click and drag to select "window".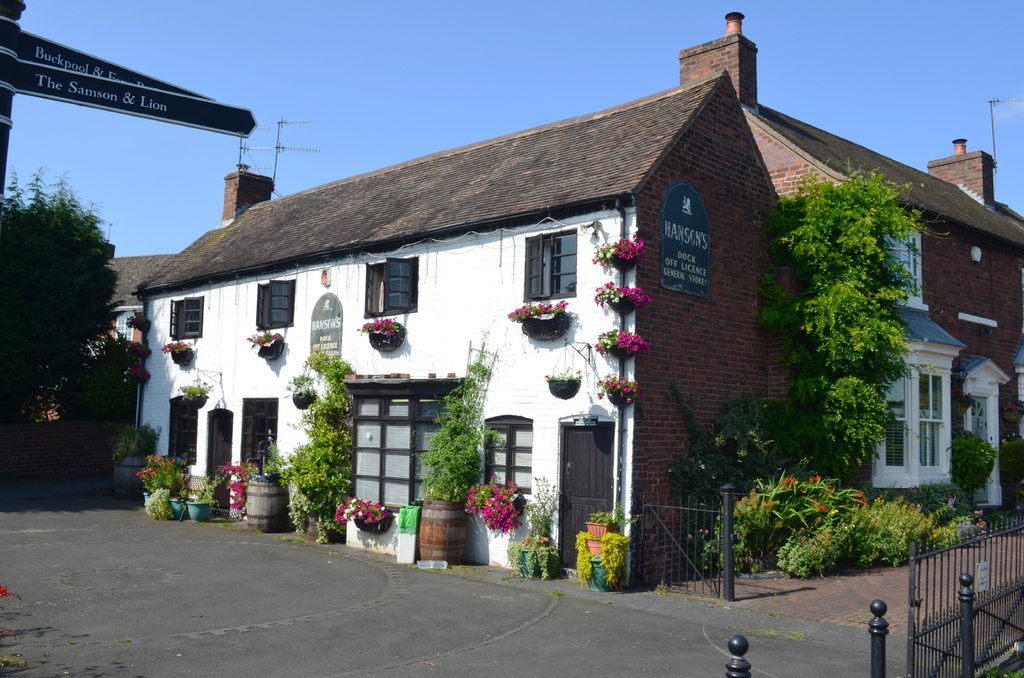
Selection: 166 394 204 470.
